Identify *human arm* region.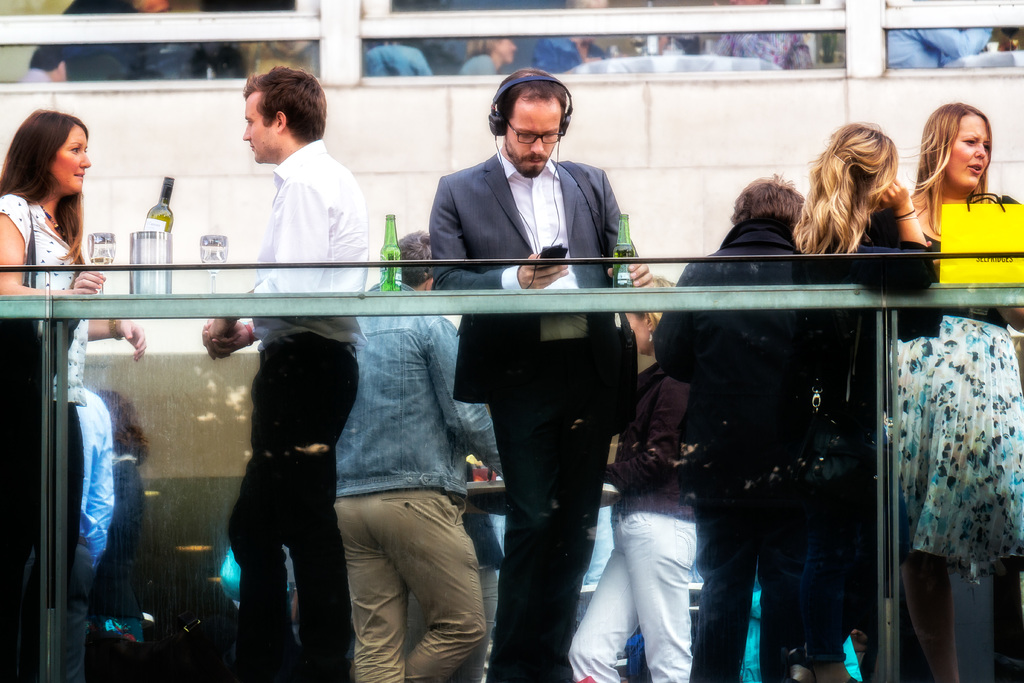
Region: select_region(602, 371, 687, 487).
